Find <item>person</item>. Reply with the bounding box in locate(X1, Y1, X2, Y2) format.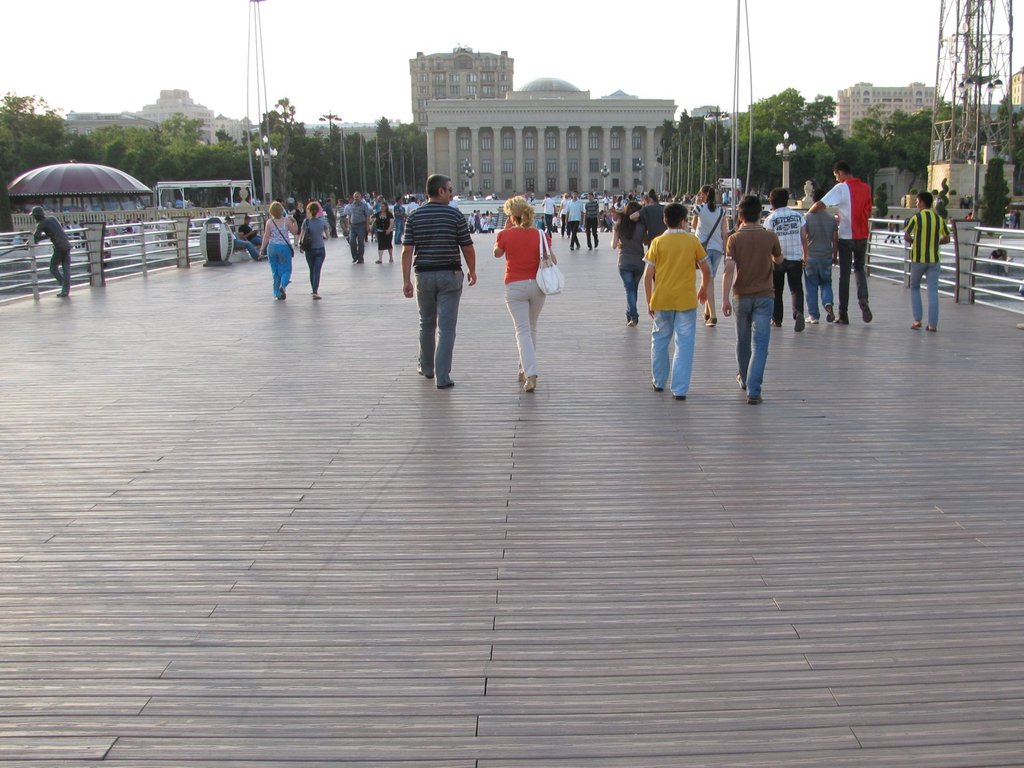
locate(333, 191, 370, 264).
